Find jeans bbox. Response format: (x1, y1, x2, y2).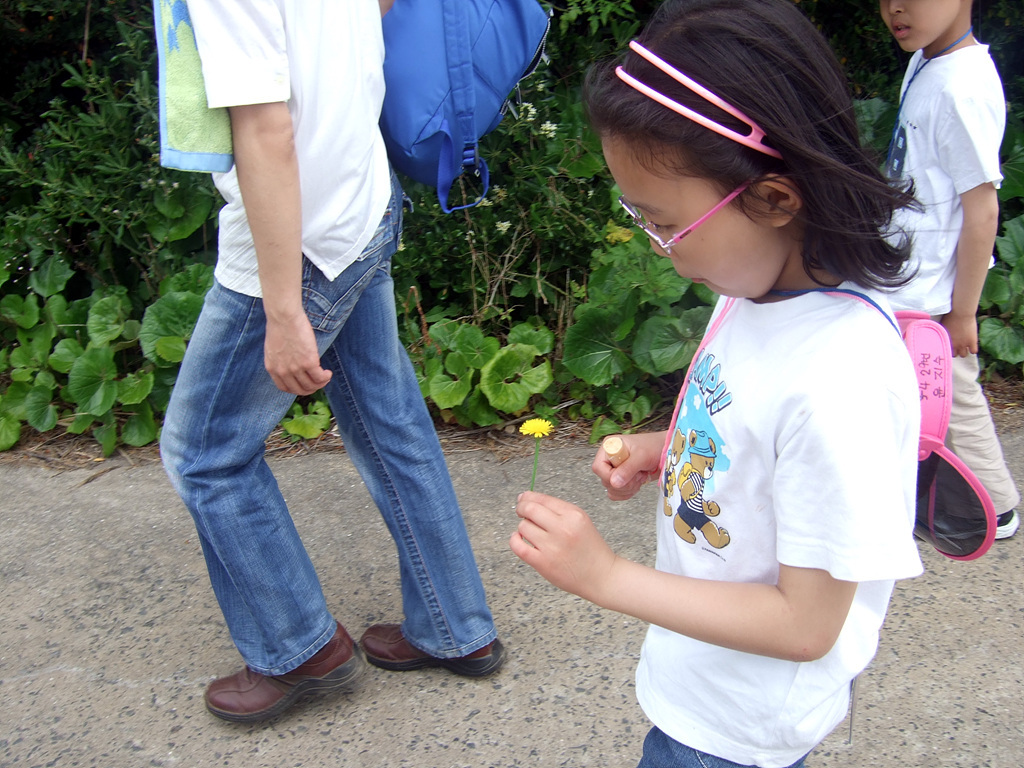
(153, 225, 504, 701).
